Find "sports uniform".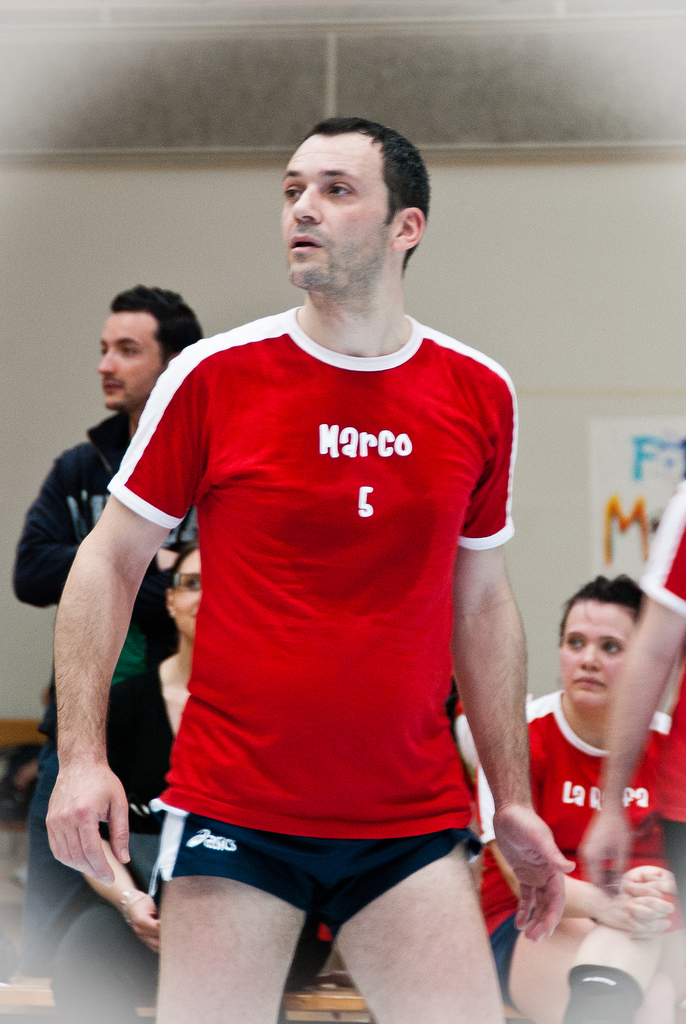
region(481, 678, 670, 1022).
